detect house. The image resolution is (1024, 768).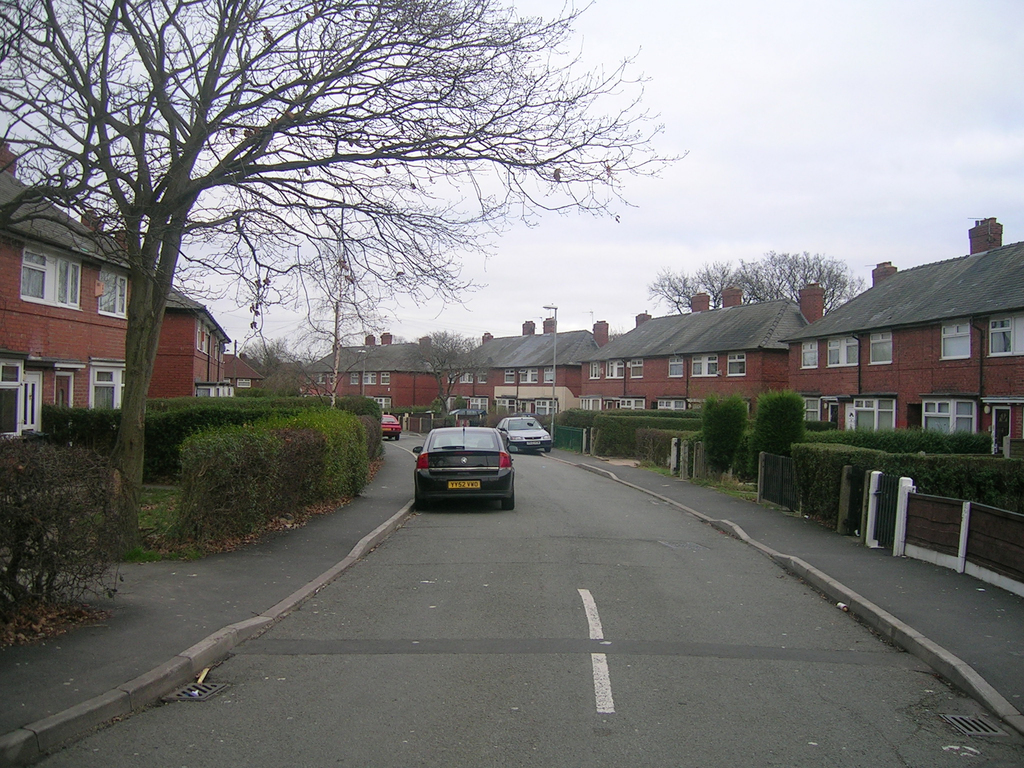
l=0, t=157, r=142, b=458.
